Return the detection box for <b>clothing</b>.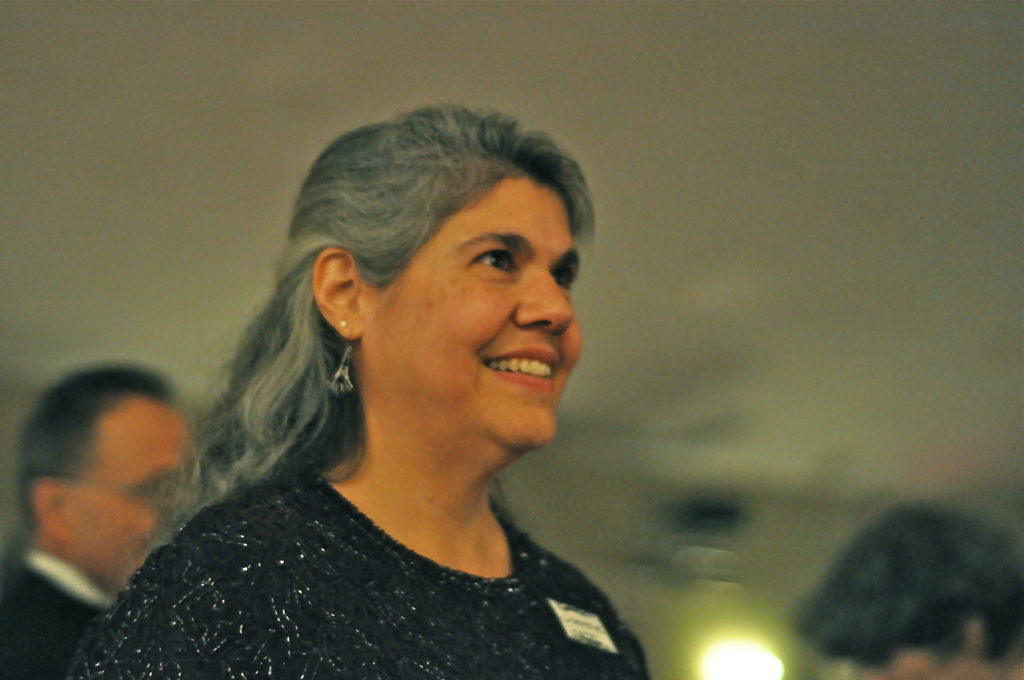
crop(61, 465, 652, 679).
